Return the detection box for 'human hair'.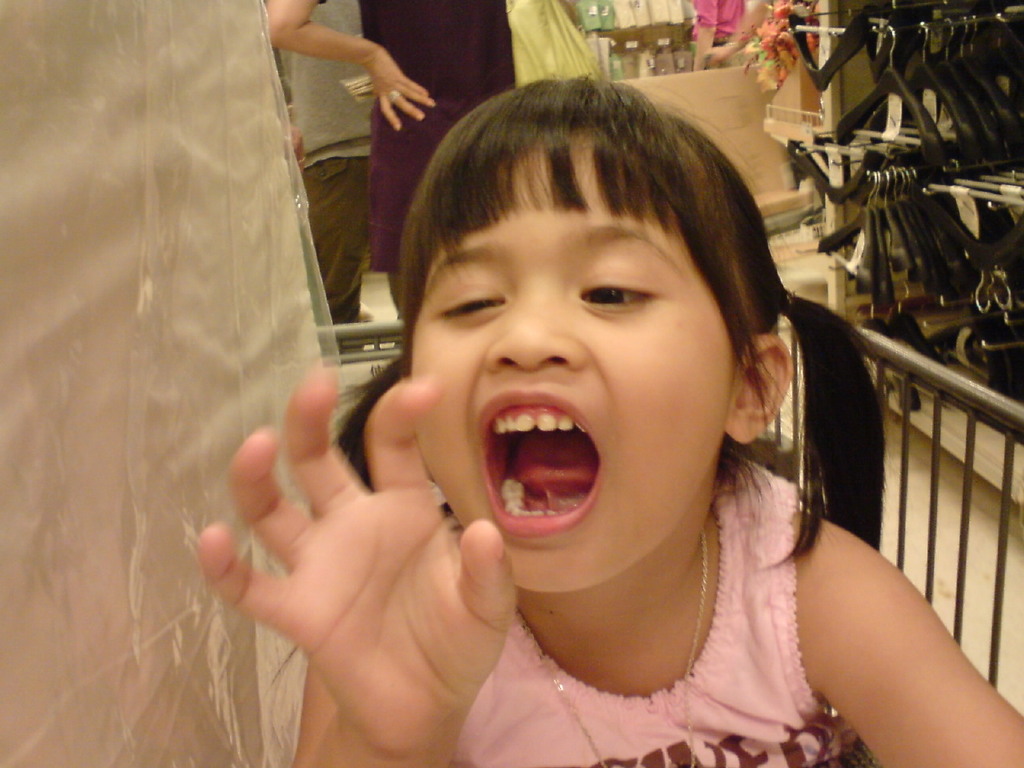
<region>391, 90, 767, 361</region>.
